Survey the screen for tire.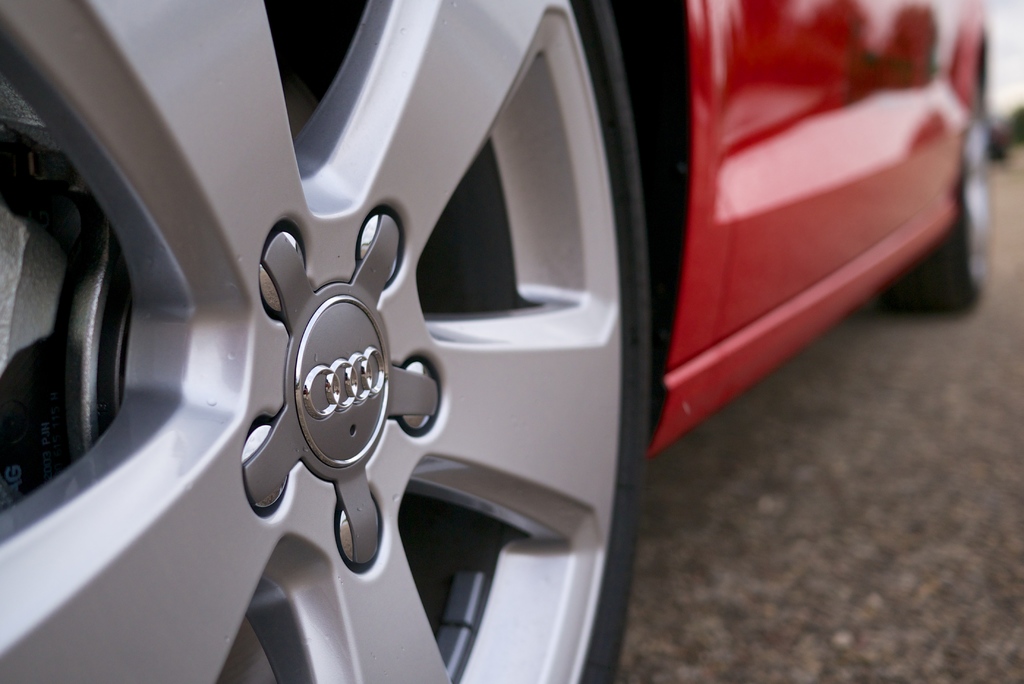
Survey found: [0,0,654,683].
